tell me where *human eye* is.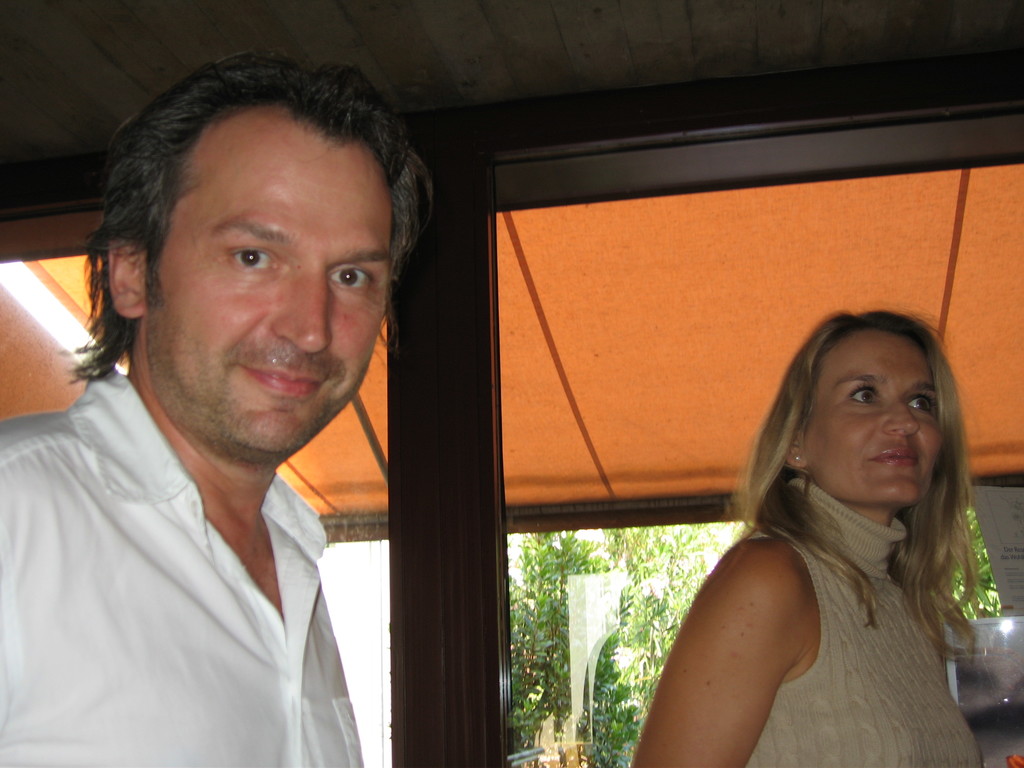
*human eye* is at {"x1": 846, "y1": 381, "x2": 884, "y2": 410}.
